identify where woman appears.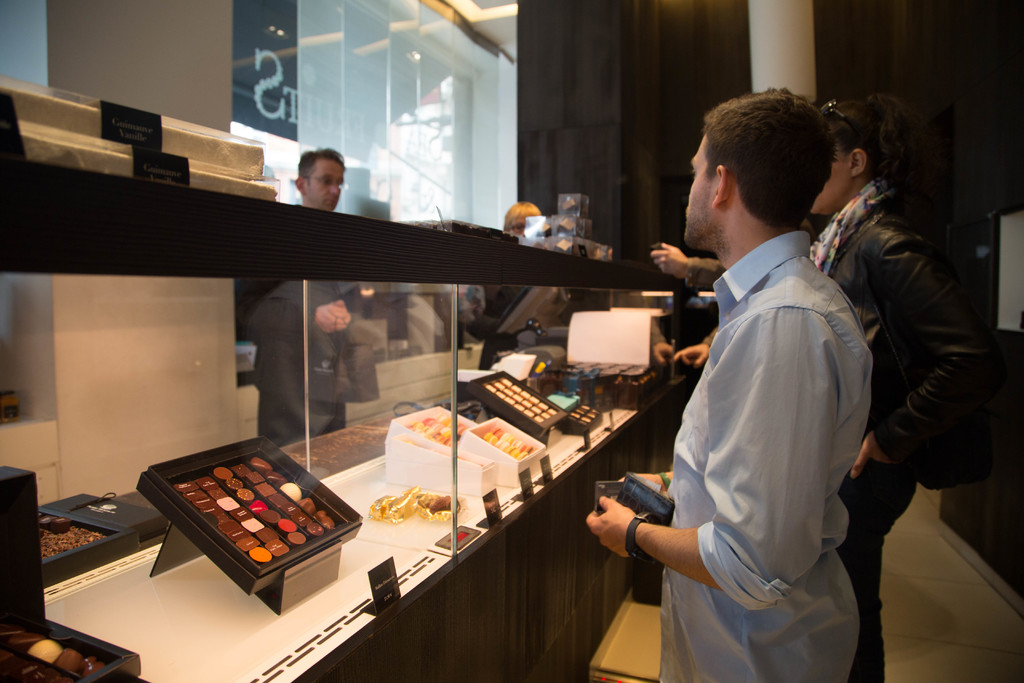
Appears at left=813, top=93, right=1002, bottom=682.
